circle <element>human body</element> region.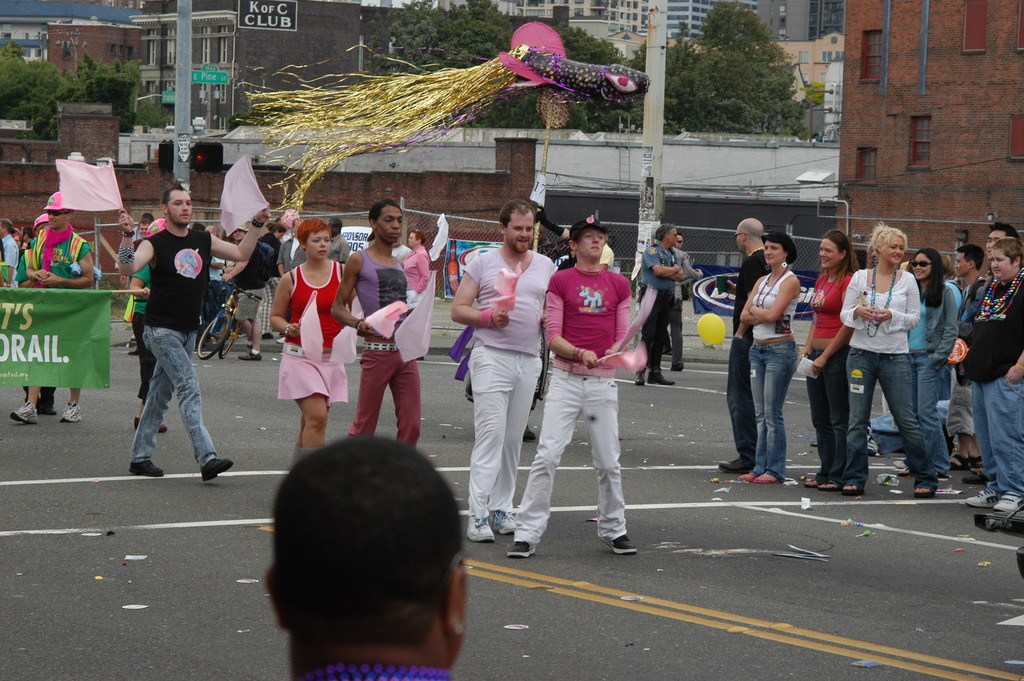
Region: bbox=[598, 243, 616, 270].
